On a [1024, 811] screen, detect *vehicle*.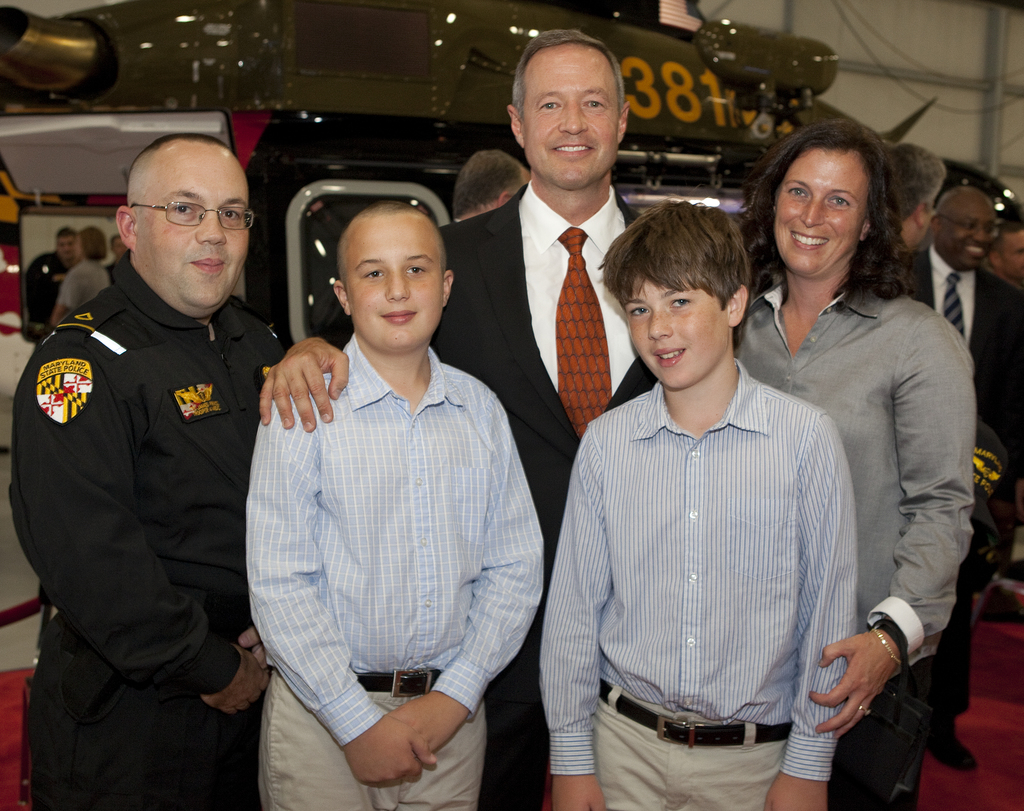
0/0/1000/700.
